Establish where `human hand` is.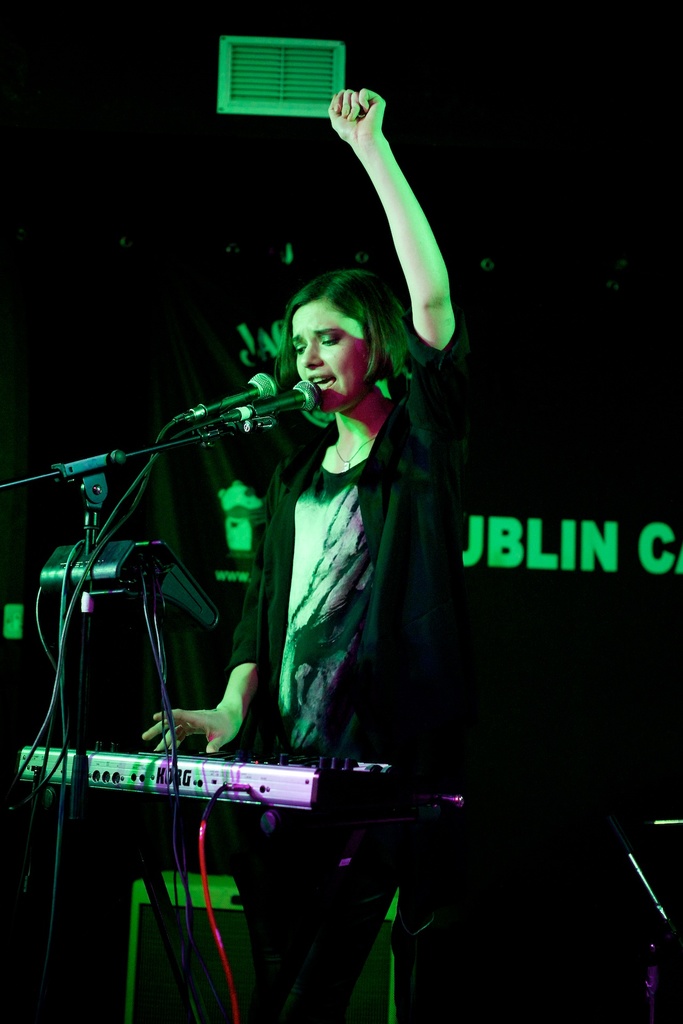
Established at x1=326 y1=76 x2=398 y2=152.
